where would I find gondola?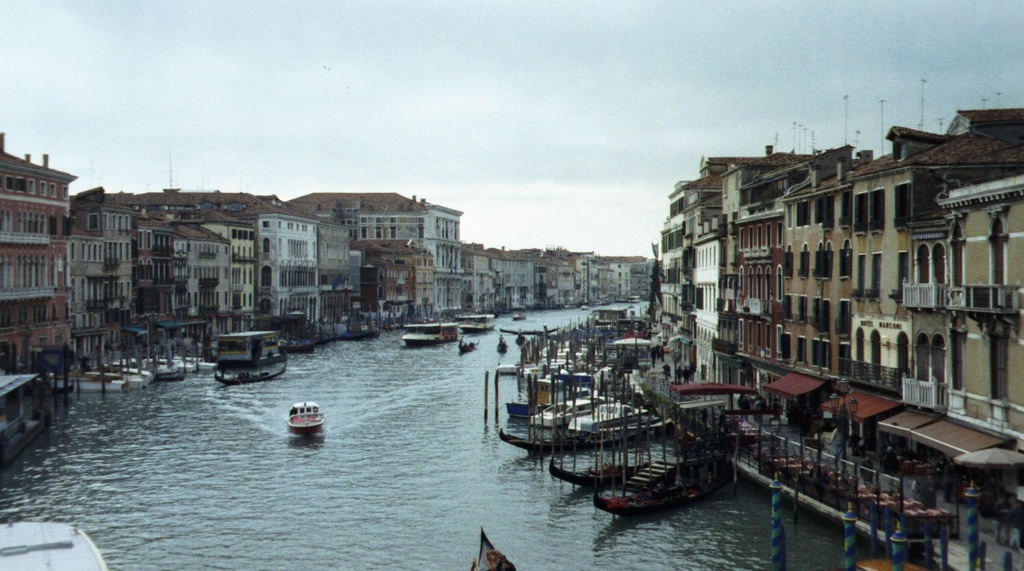
At 500:325:559:337.
